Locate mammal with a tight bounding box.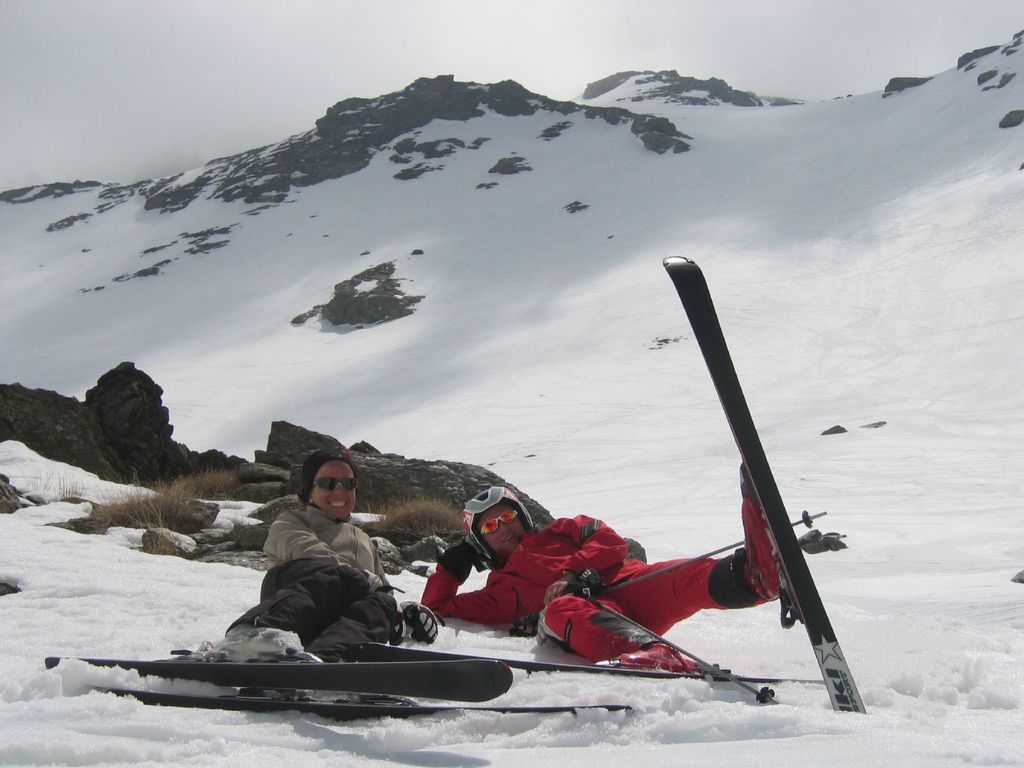
60 437 466 730.
